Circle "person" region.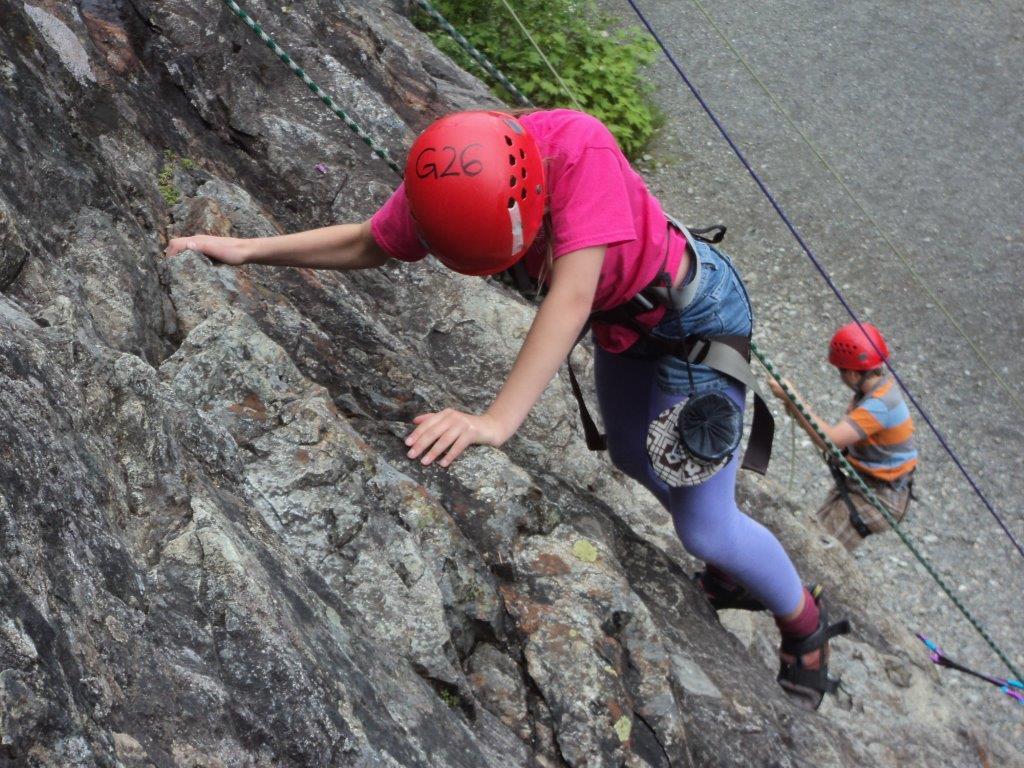
Region: box=[220, 95, 913, 700].
